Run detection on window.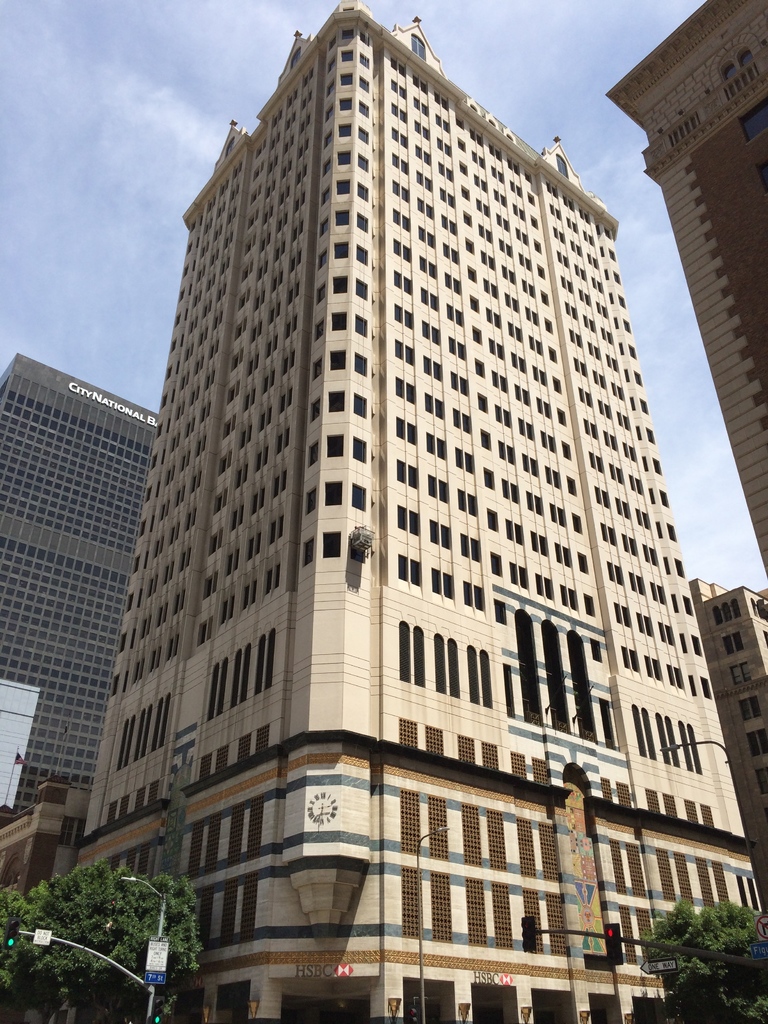
Result: 438/161/454/182.
